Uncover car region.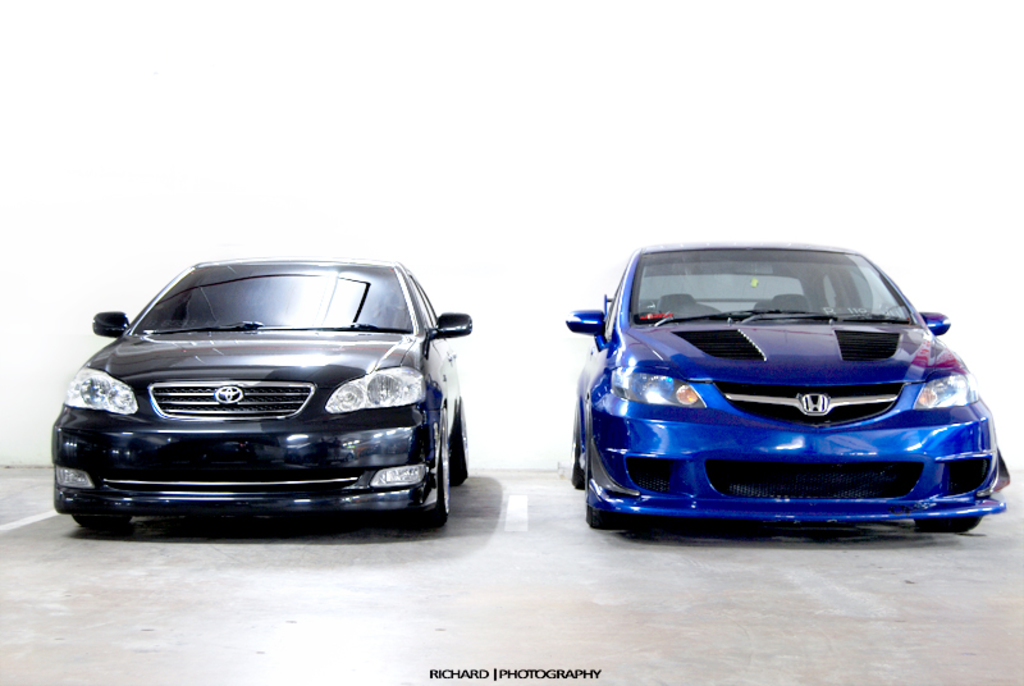
Uncovered: <box>562,235,1009,525</box>.
